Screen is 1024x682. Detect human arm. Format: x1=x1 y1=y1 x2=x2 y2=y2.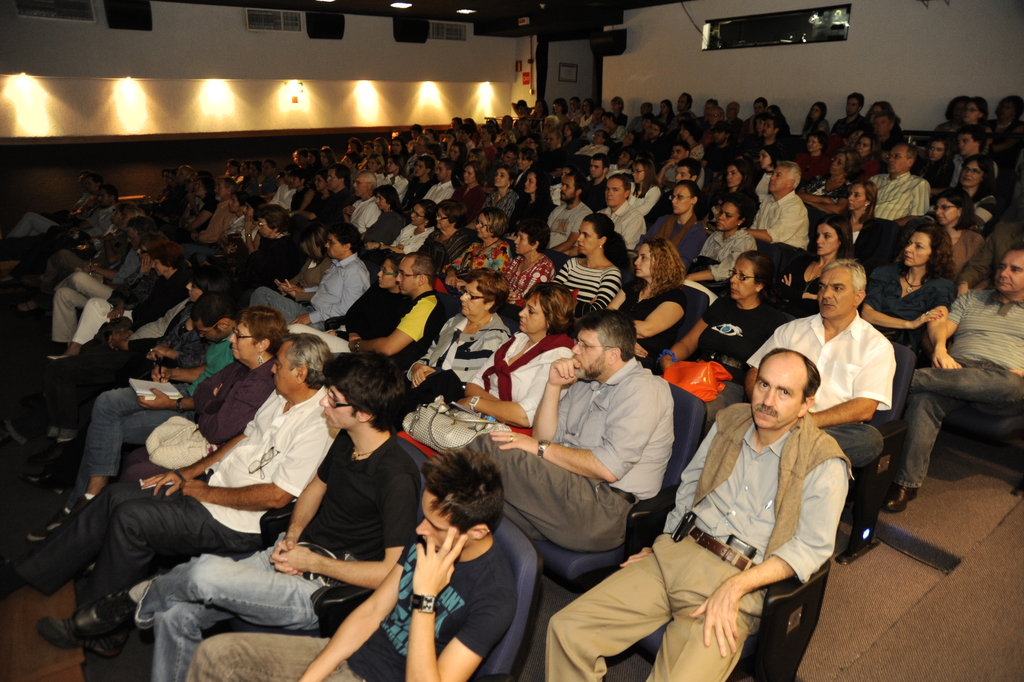
x1=530 y1=354 x2=585 y2=441.
